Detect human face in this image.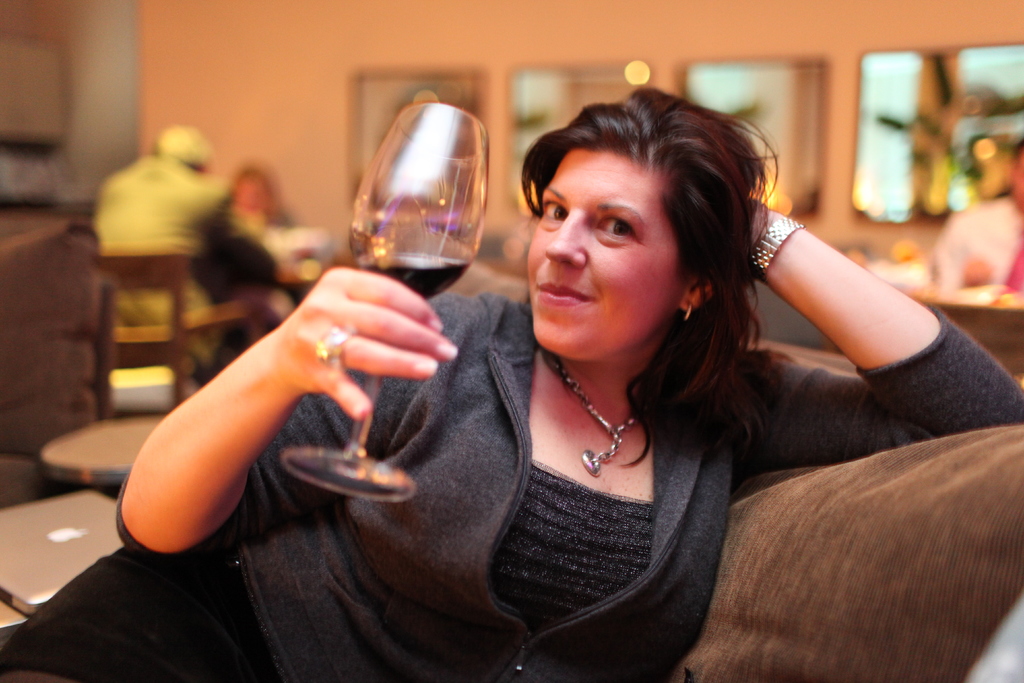
Detection: {"x1": 525, "y1": 148, "x2": 685, "y2": 357}.
